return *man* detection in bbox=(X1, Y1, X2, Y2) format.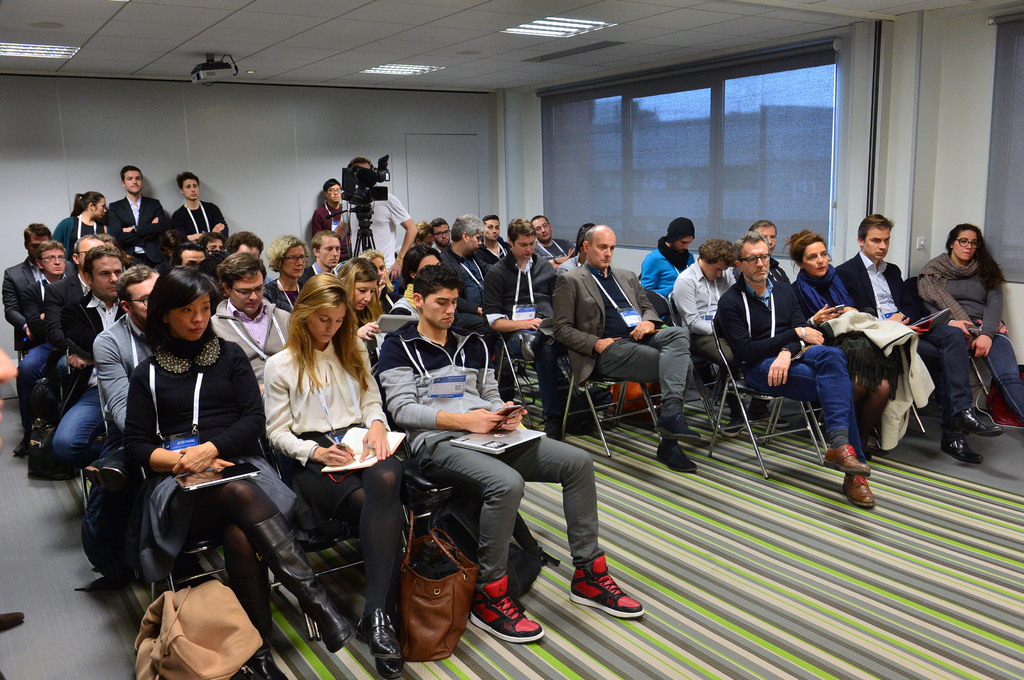
bbox=(637, 211, 695, 304).
